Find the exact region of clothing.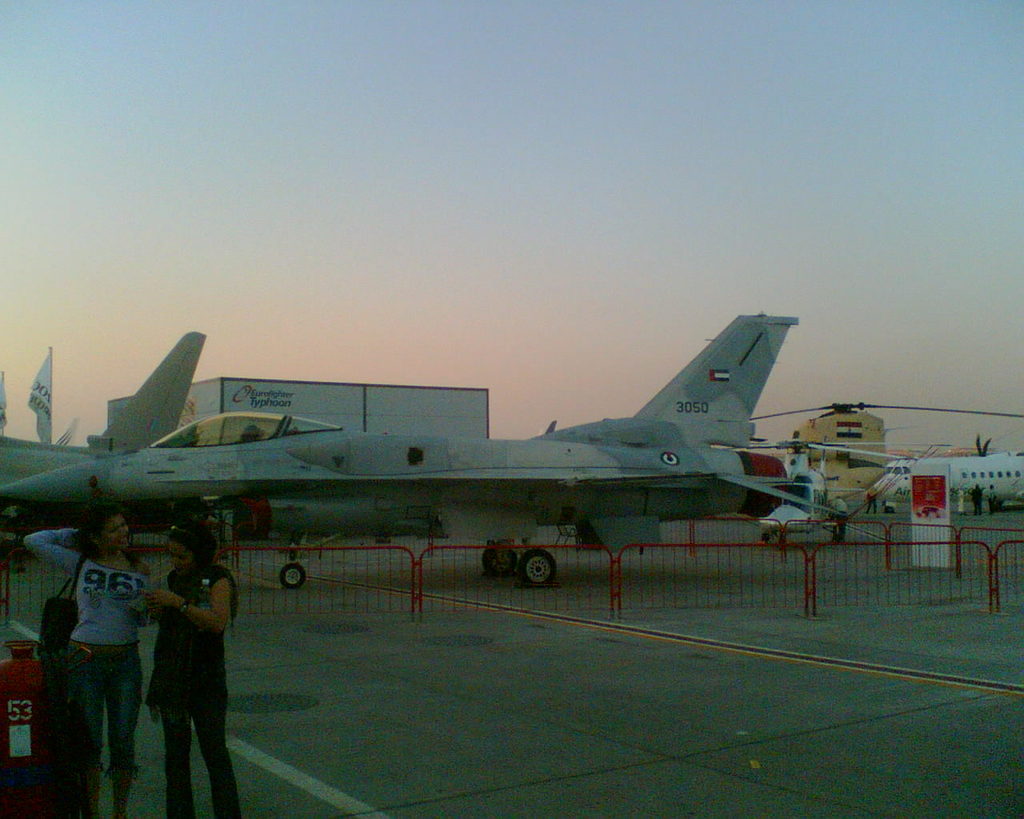
Exact region: x1=866, y1=492, x2=878, y2=512.
